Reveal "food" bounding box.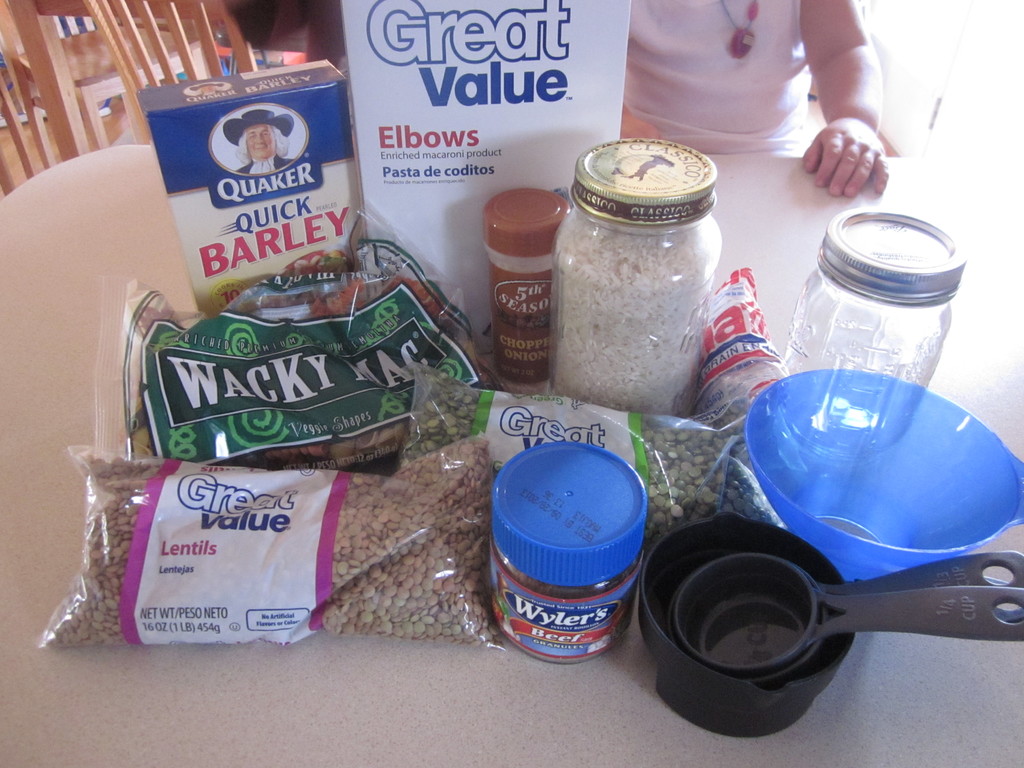
Revealed: select_region(403, 374, 774, 553).
